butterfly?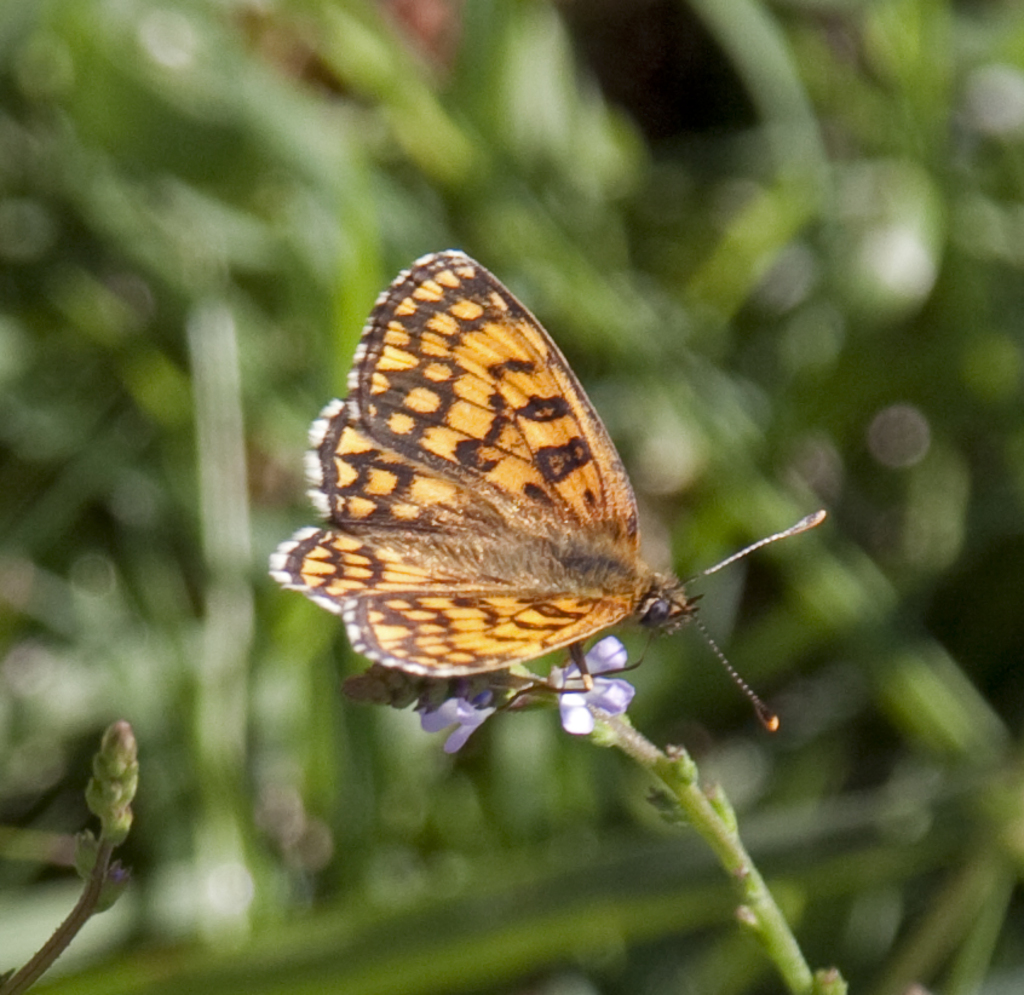
[x1=274, y1=248, x2=828, y2=721]
